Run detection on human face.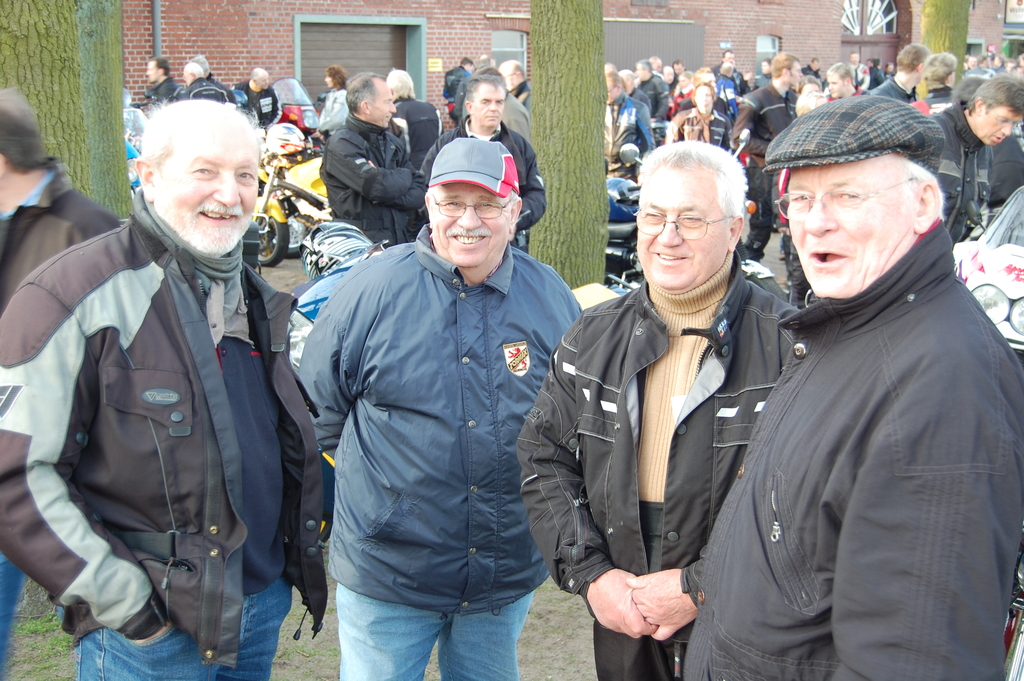
Result: (x1=369, y1=80, x2=397, y2=127).
